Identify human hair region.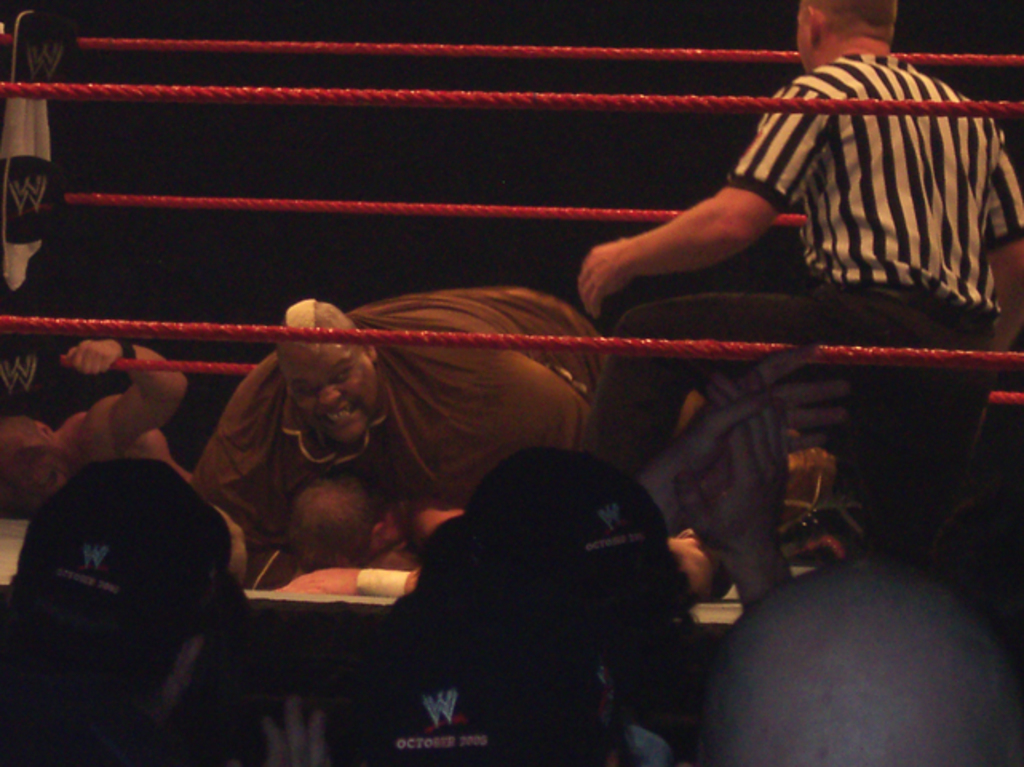
Region: [x1=800, y1=0, x2=898, y2=29].
